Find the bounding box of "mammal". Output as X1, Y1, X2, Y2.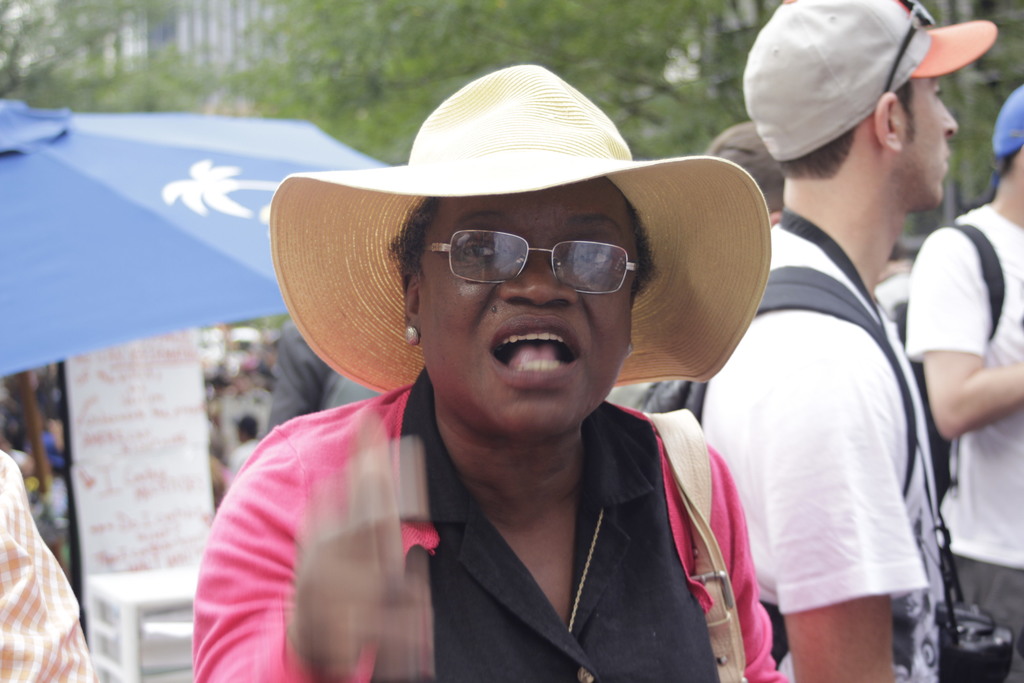
908, 81, 1023, 682.
